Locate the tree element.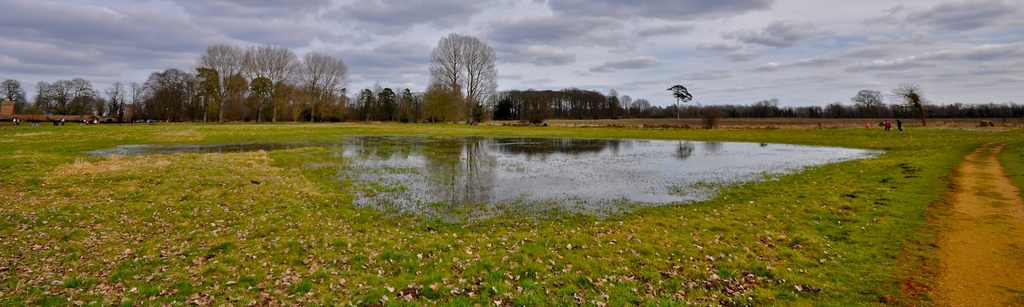
Element bbox: [289, 52, 351, 127].
